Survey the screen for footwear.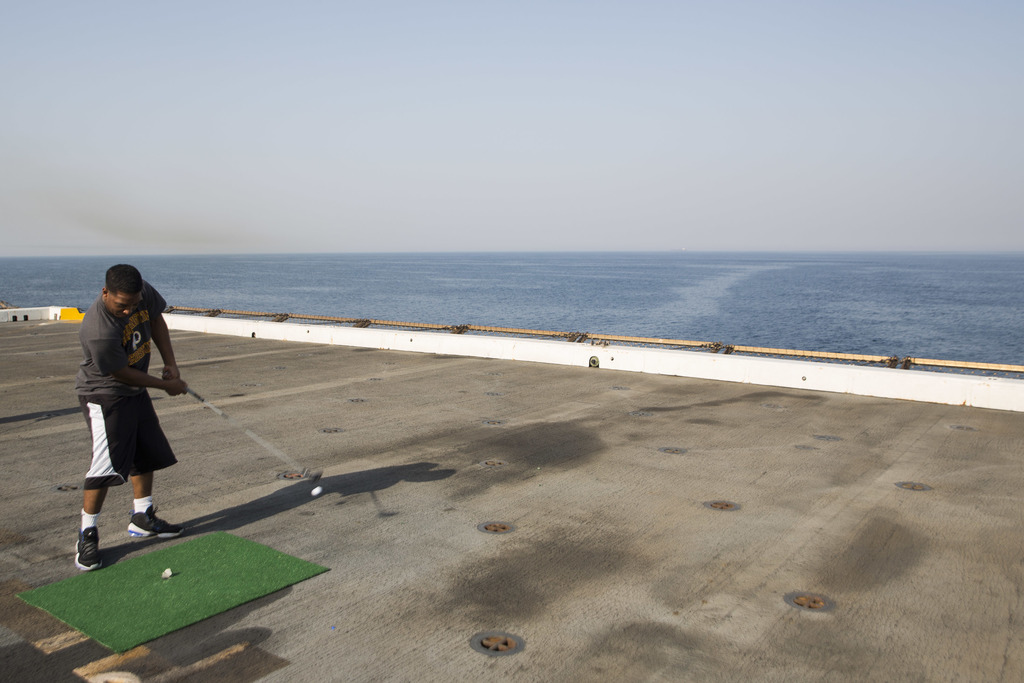
Survey found: select_region(127, 506, 182, 537).
